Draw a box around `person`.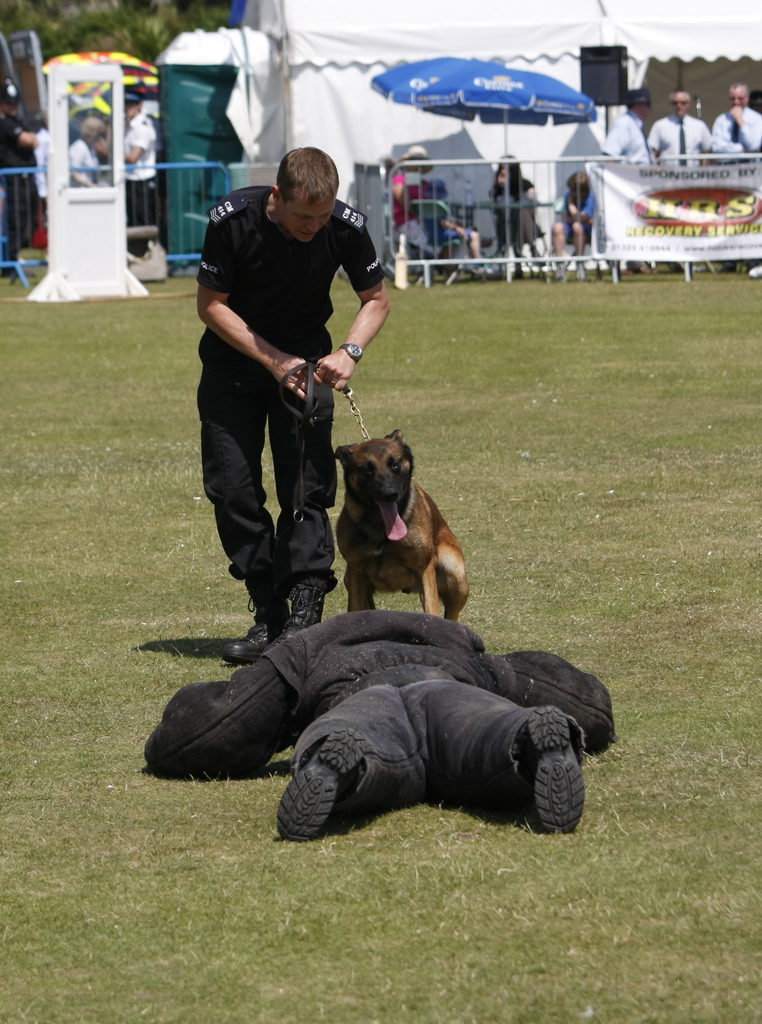
[141, 606, 612, 835].
